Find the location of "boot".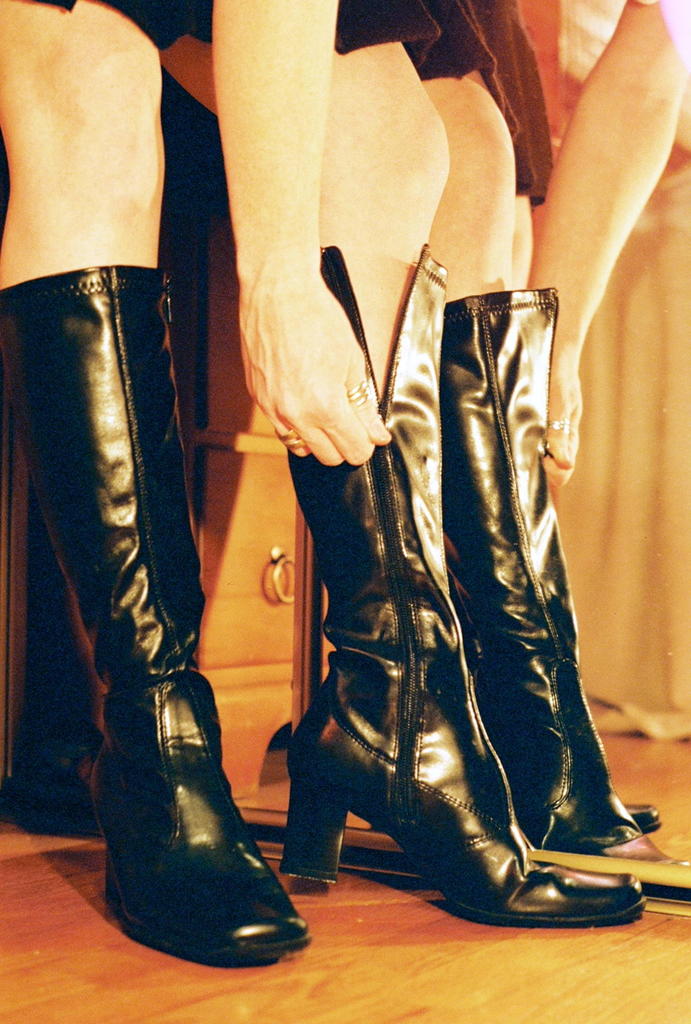
Location: 433 282 647 858.
